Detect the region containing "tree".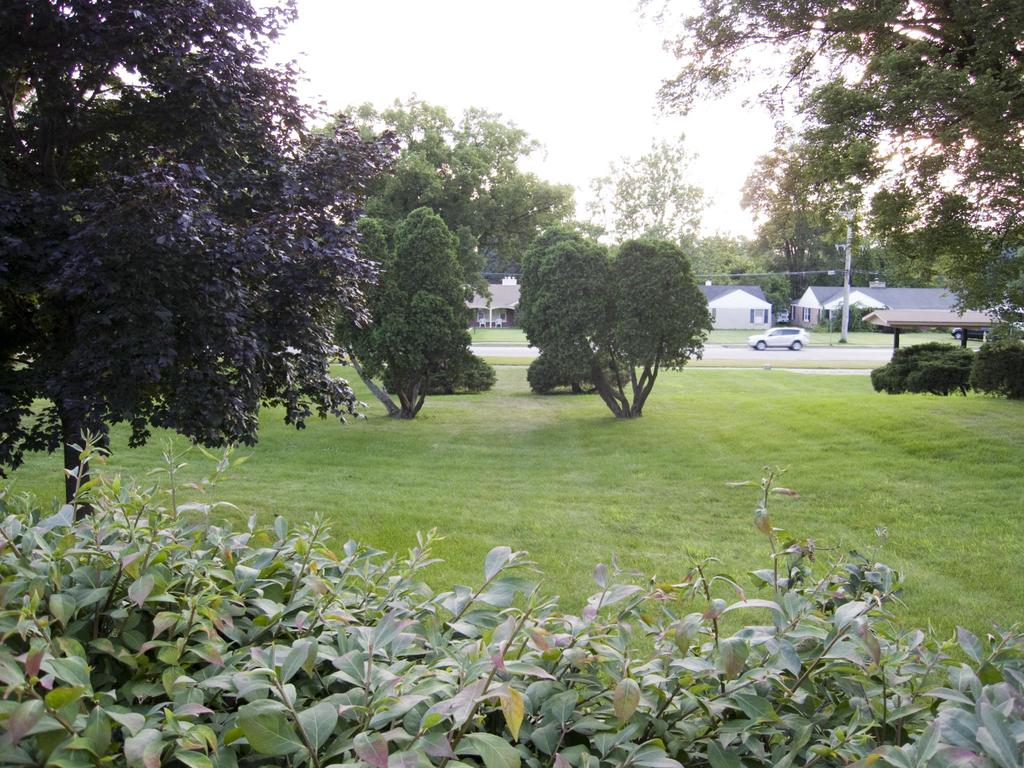
969:344:1023:396.
